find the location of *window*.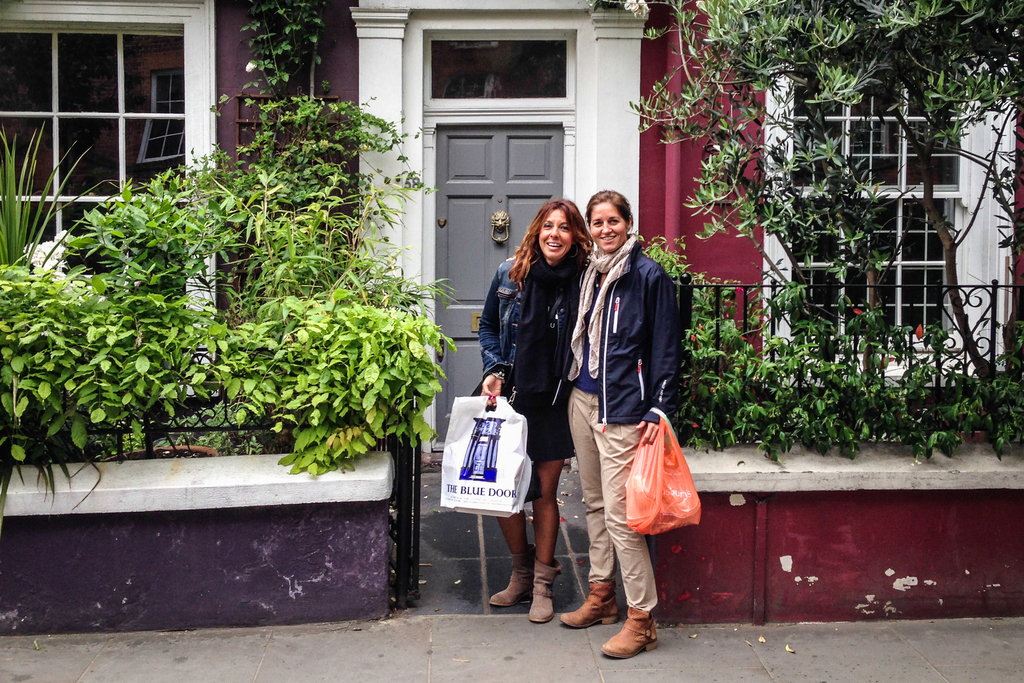
Location: 787, 0, 988, 368.
